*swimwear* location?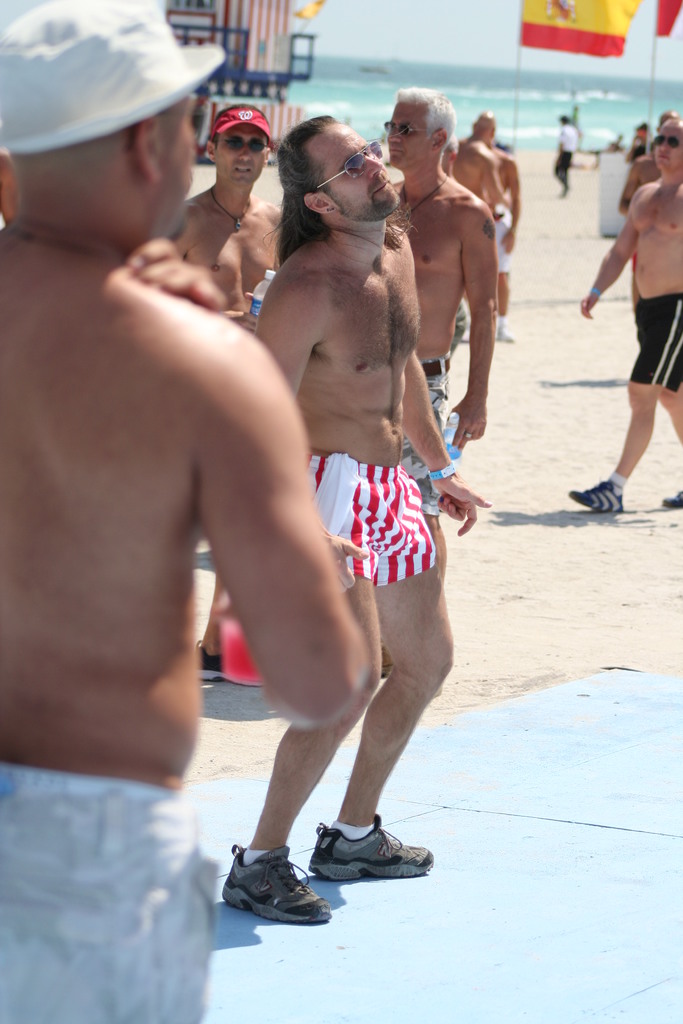
Rect(633, 295, 679, 391)
